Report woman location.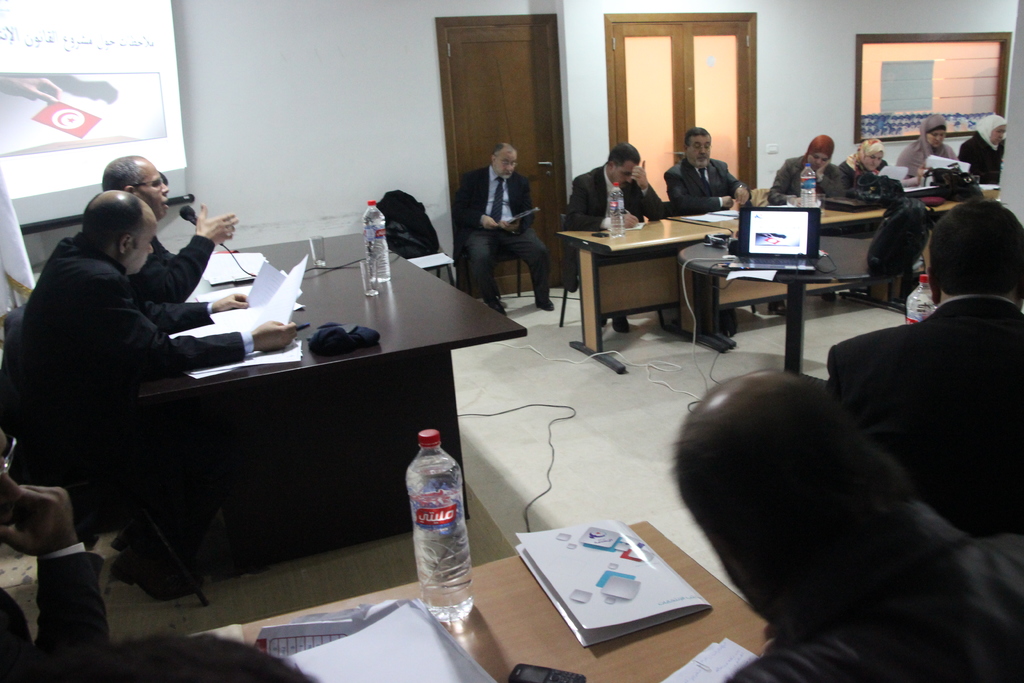
Report: region(899, 115, 963, 188).
